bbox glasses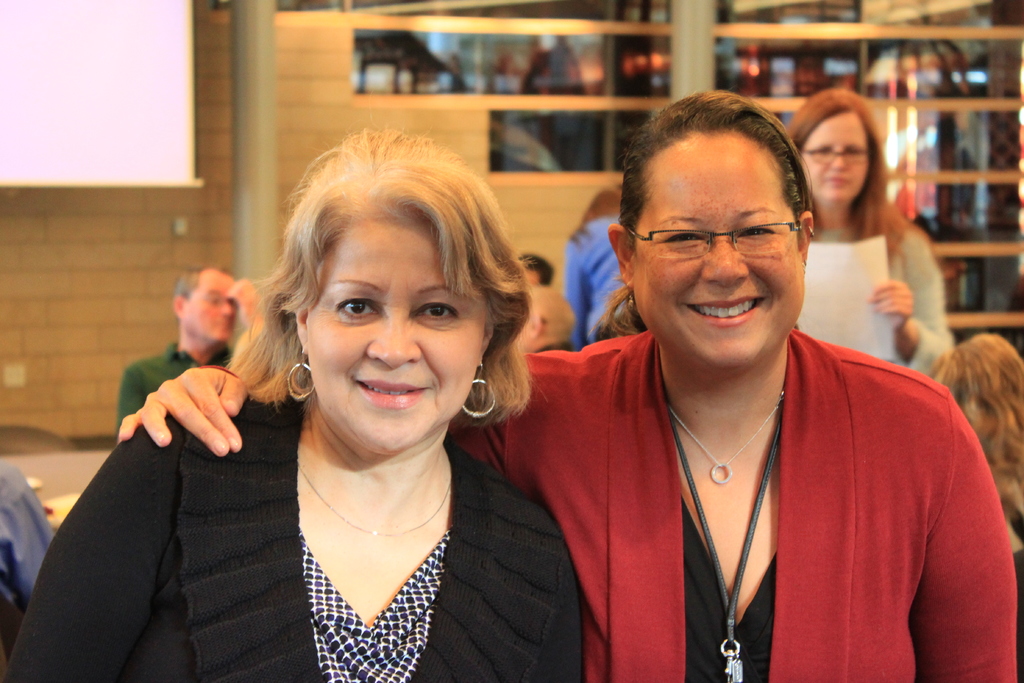
[626,201,815,270]
